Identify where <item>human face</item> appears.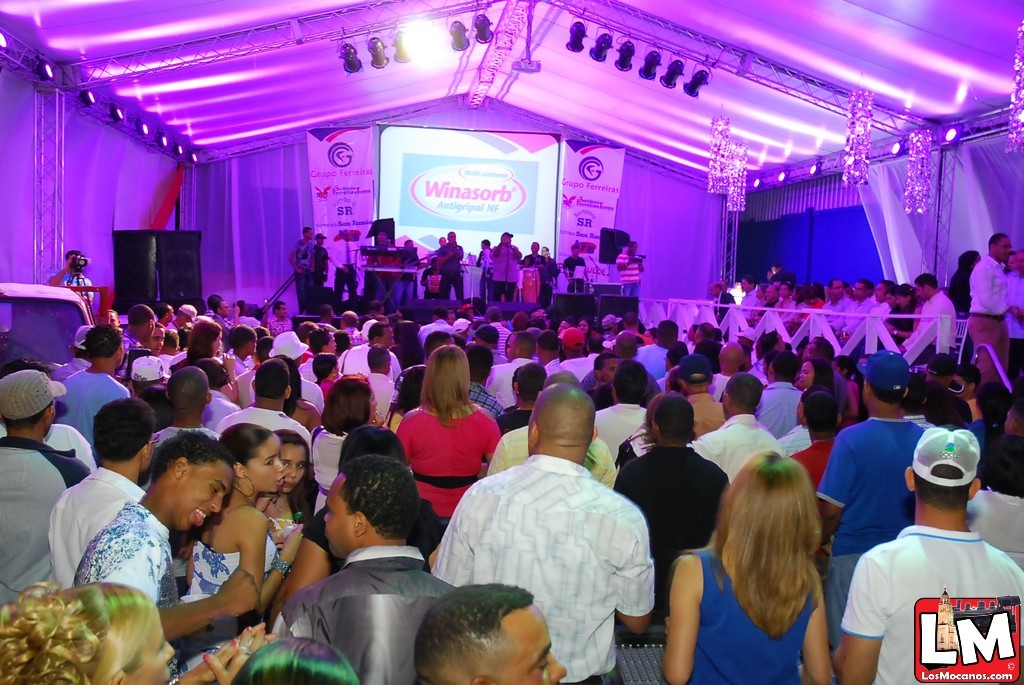
Appears at l=494, t=603, r=563, b=682.
